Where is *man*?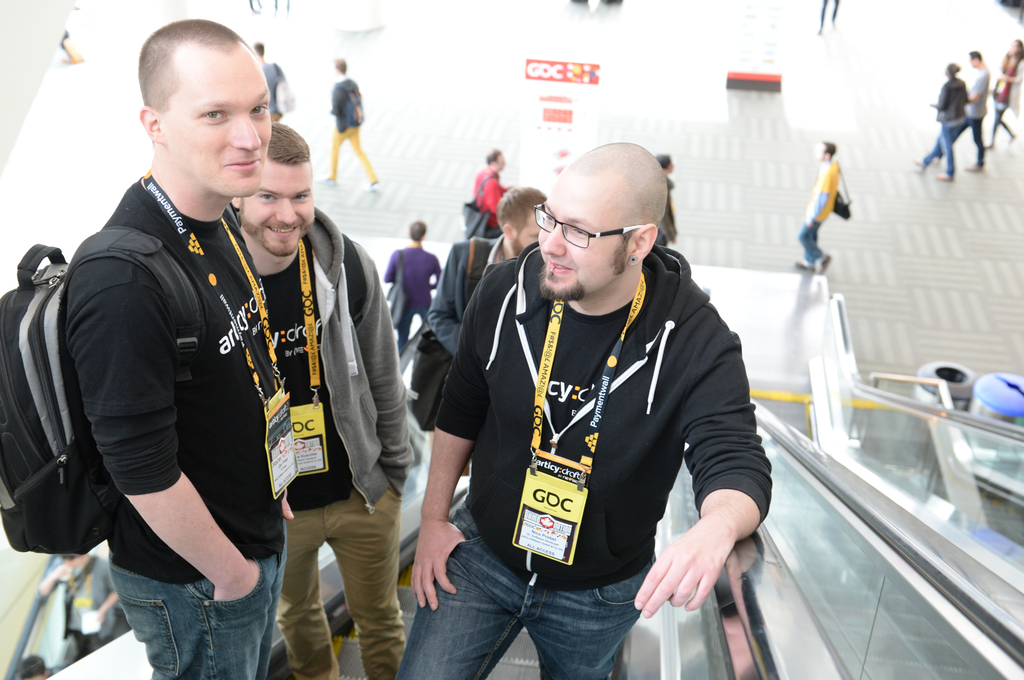
l=793, t=131, r=842, b=273.
